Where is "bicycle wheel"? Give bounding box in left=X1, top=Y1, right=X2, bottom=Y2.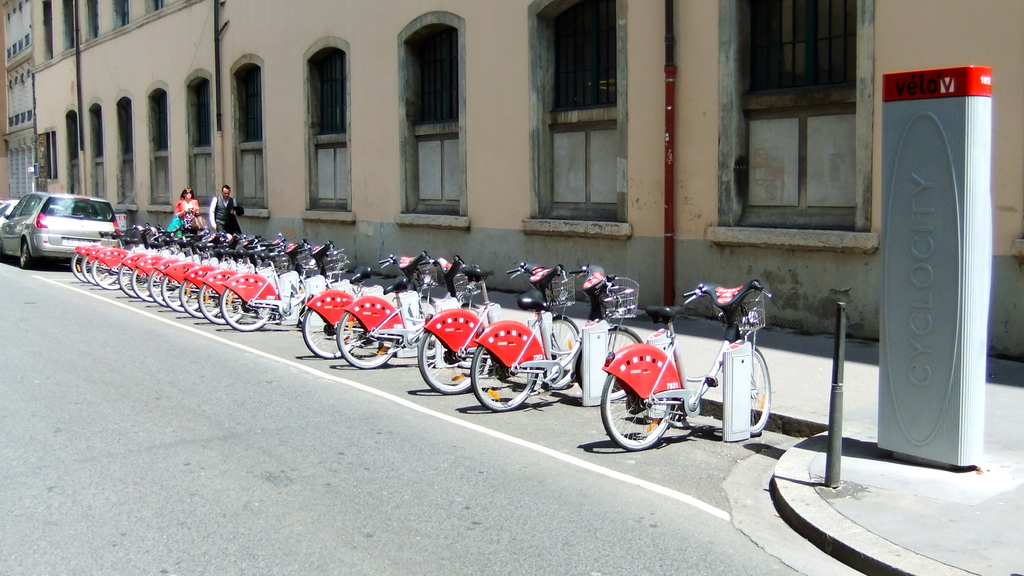
left=581, top=323, right=646, bottom=399.
